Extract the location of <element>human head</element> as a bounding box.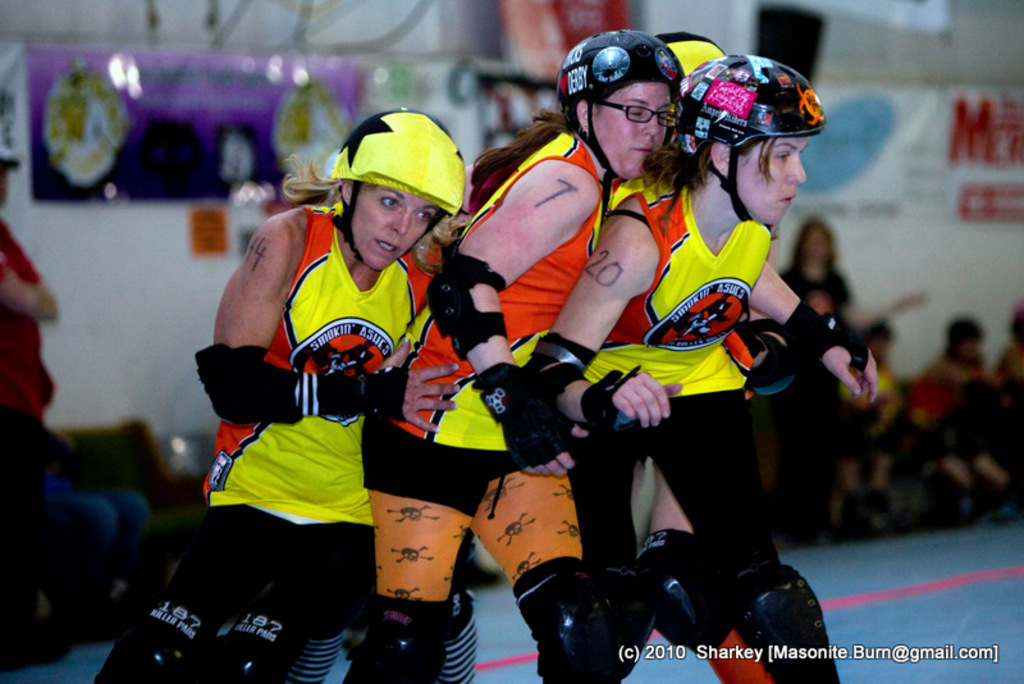
box(682, 54, 818, 228).
